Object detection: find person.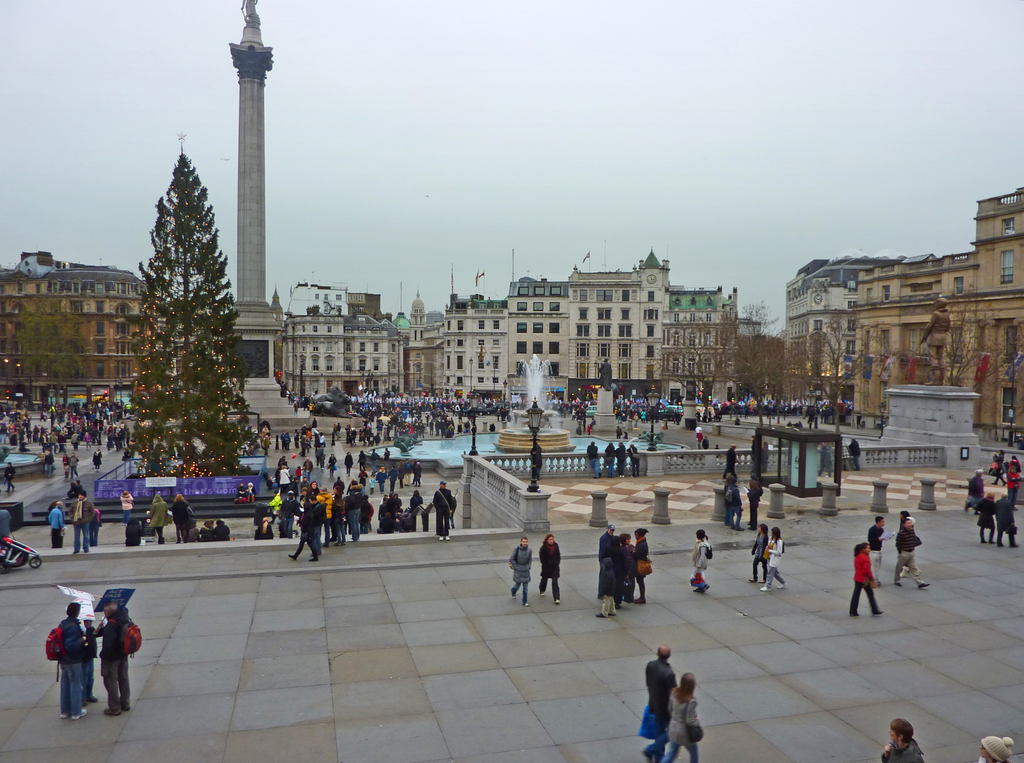
Rect(368, 447, 380, 472).
